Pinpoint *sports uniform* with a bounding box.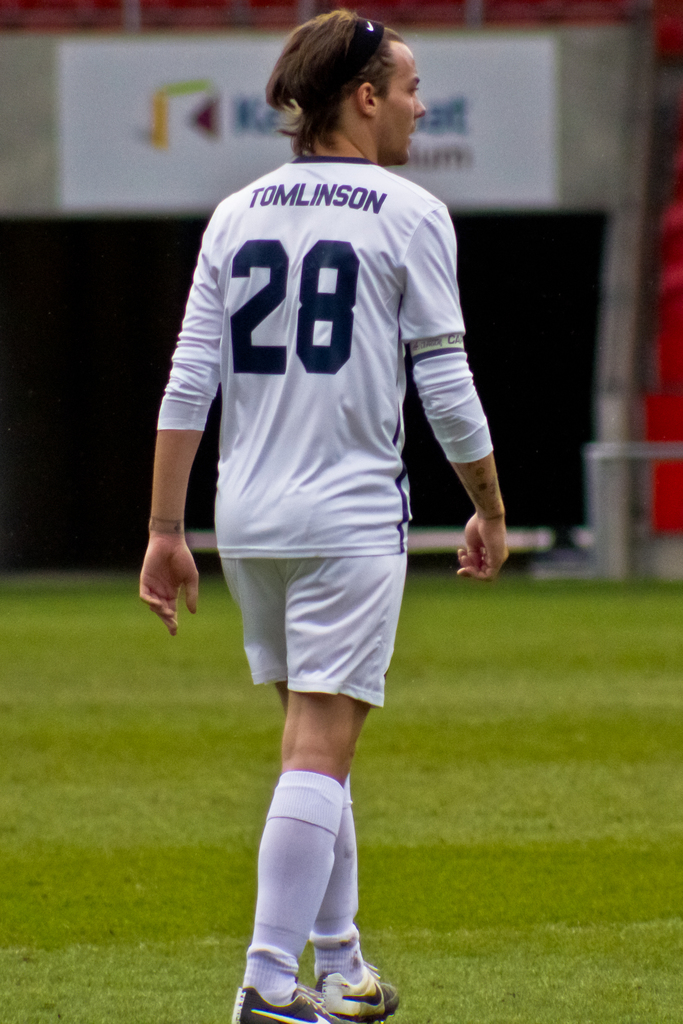
select_region(138, 22, 506, 970).
